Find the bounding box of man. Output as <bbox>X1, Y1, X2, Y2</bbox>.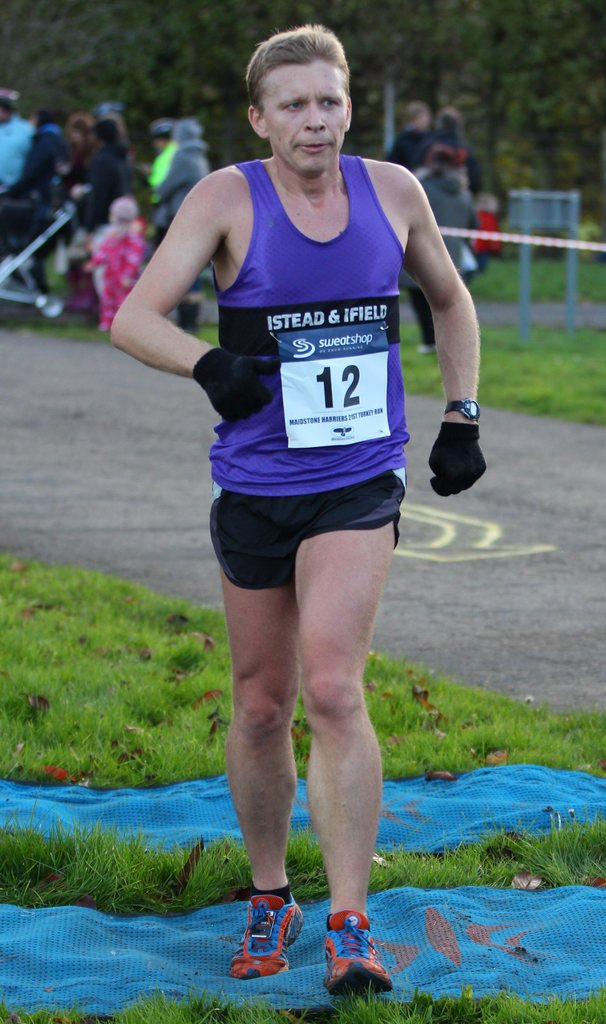
<bbox>140, 35, 481, 922</bbox>.
